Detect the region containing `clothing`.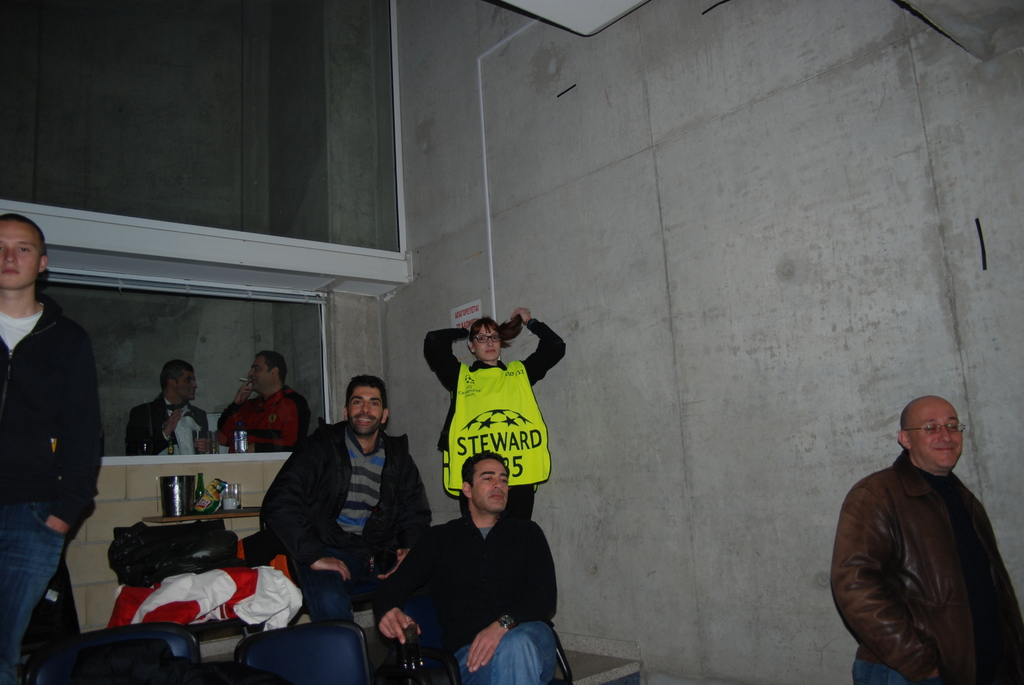
locate(125, 395, 213, 461).
